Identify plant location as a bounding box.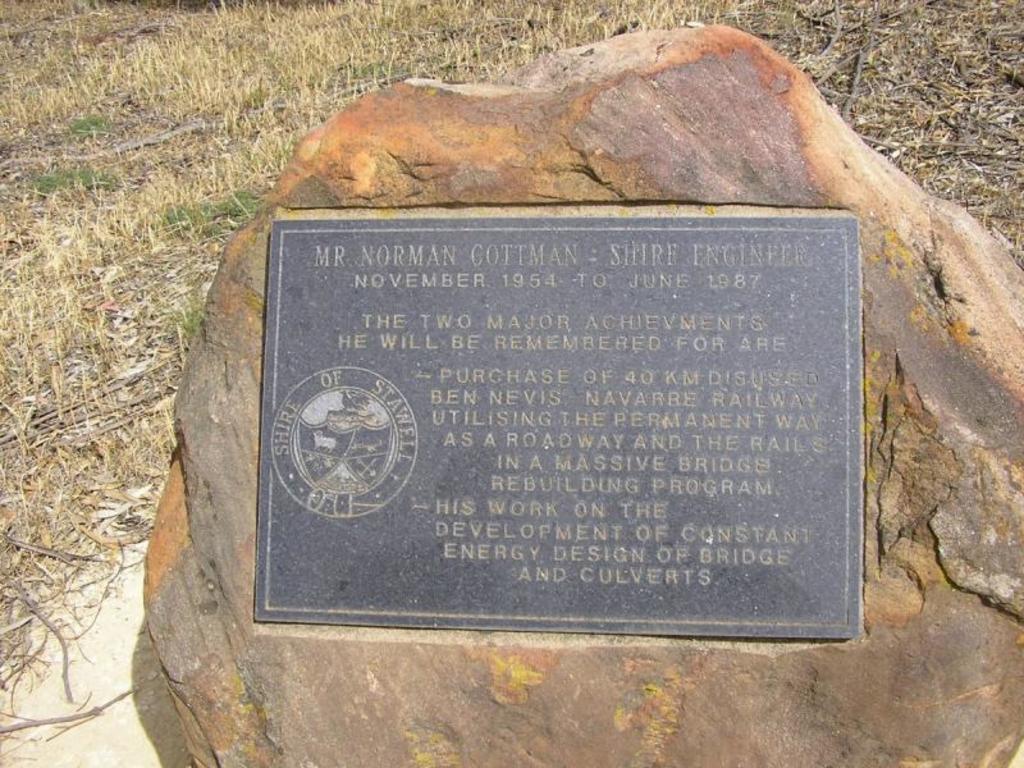
238, 45, 300, 111.
